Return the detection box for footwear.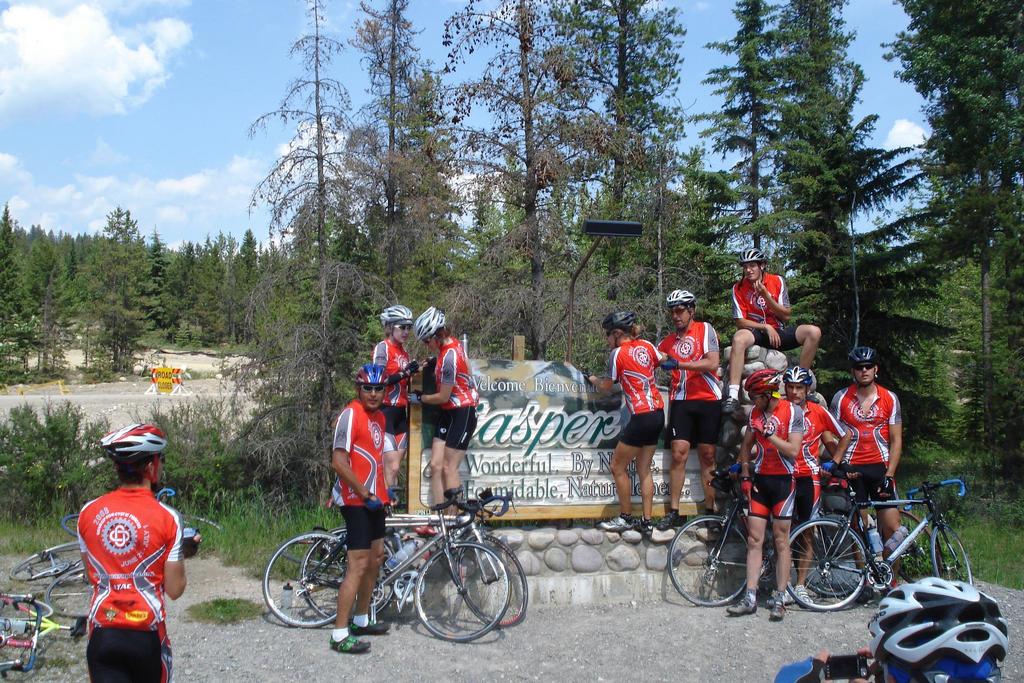
{"left": 659, "top": 509, "right": 680, "bottom": 532}.
